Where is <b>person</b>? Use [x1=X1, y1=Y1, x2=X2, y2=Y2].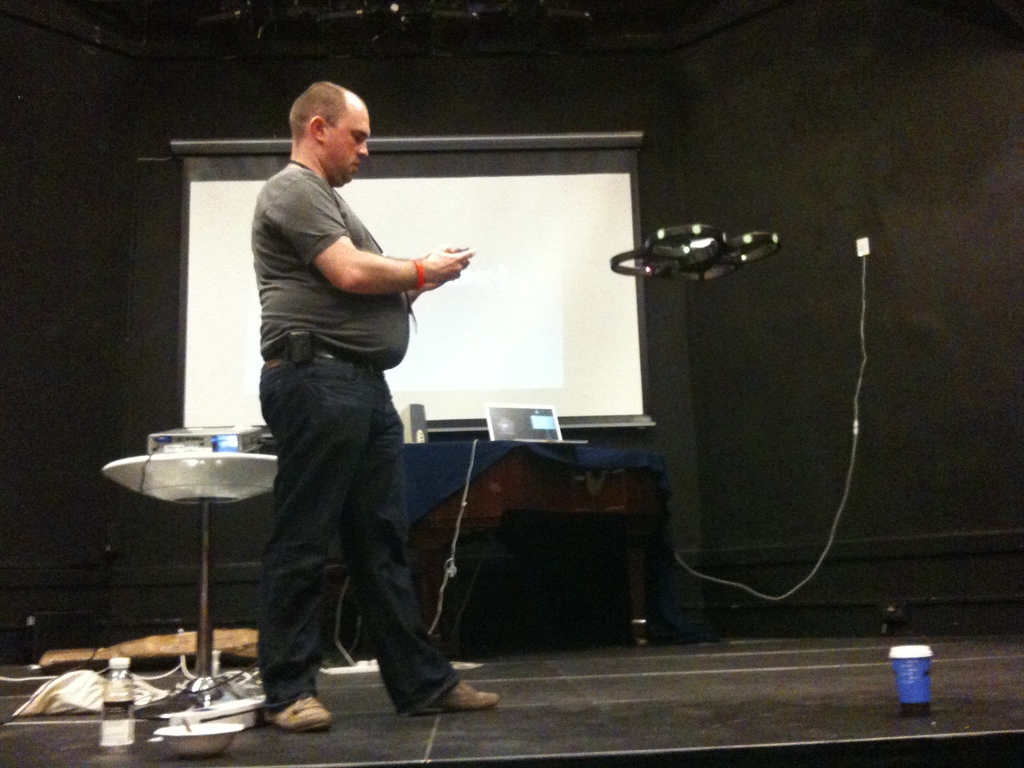
[x1=251, y1=77, x2=502, y2=729].
